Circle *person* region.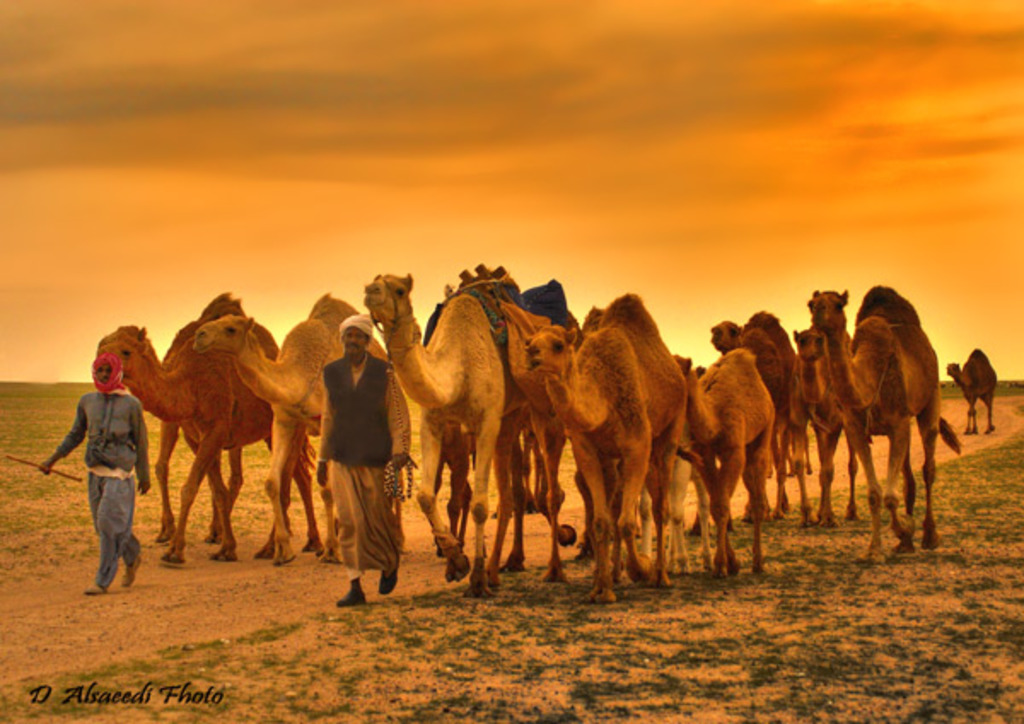
Region: (left=311, top=307, right=411, bottom=603).
